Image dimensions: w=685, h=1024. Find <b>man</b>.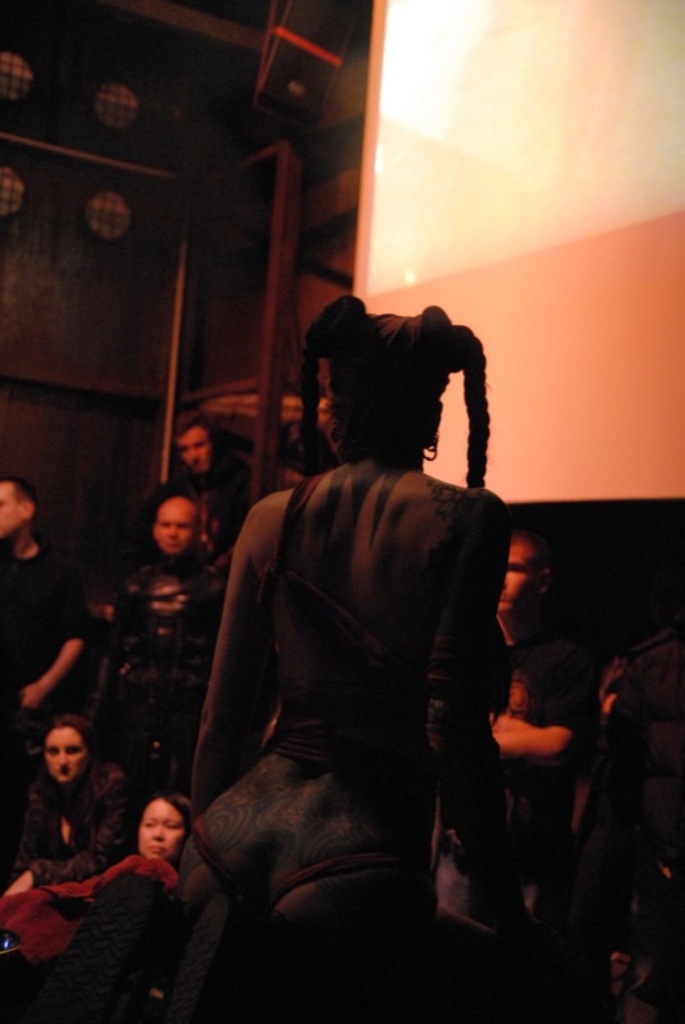
{"x1": 91, "y1": 493, "x2": 224, "y2": 813}.
